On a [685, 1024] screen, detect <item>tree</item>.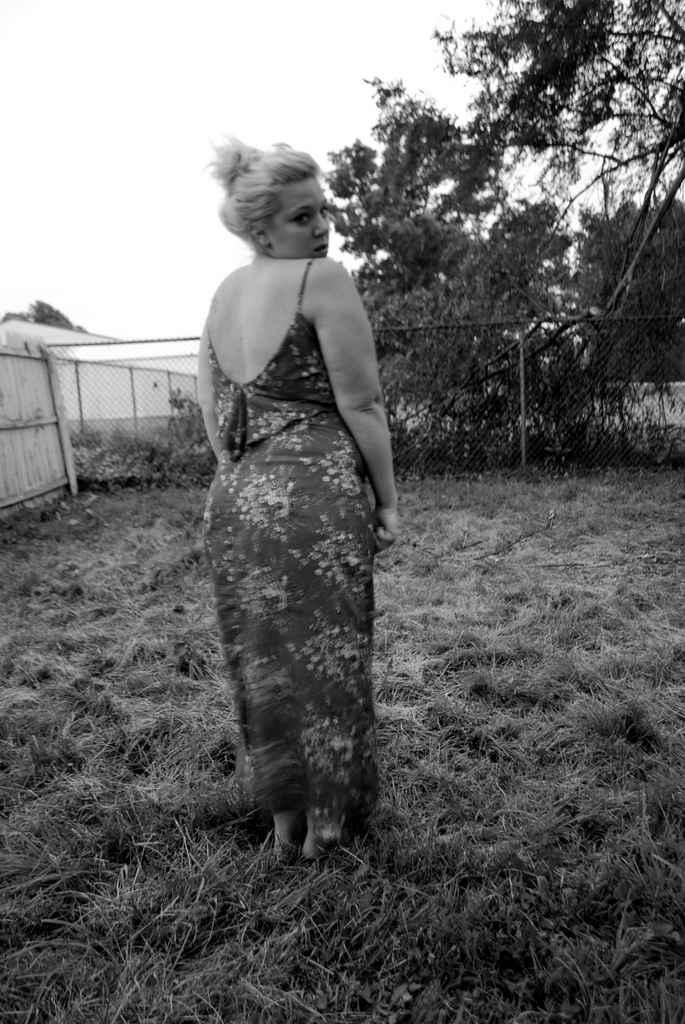
left=392, top=0, right=684, bottom=392.
